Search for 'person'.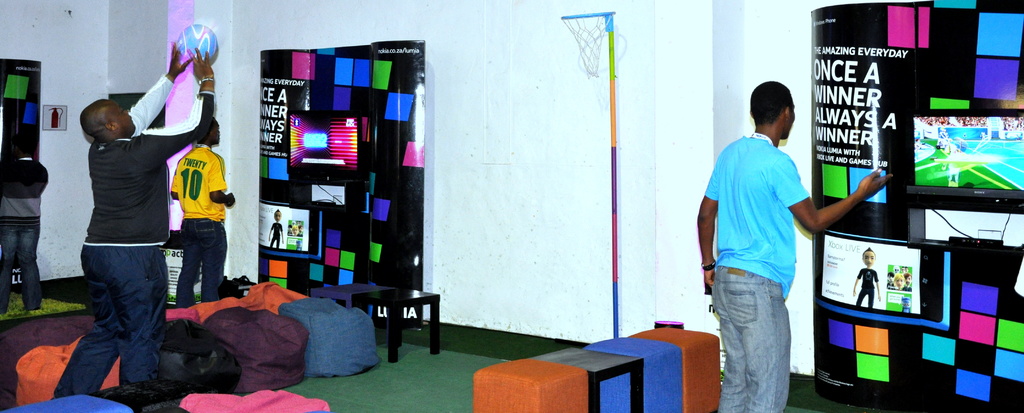
Found at bbox=(851, 245, 881, 309).
